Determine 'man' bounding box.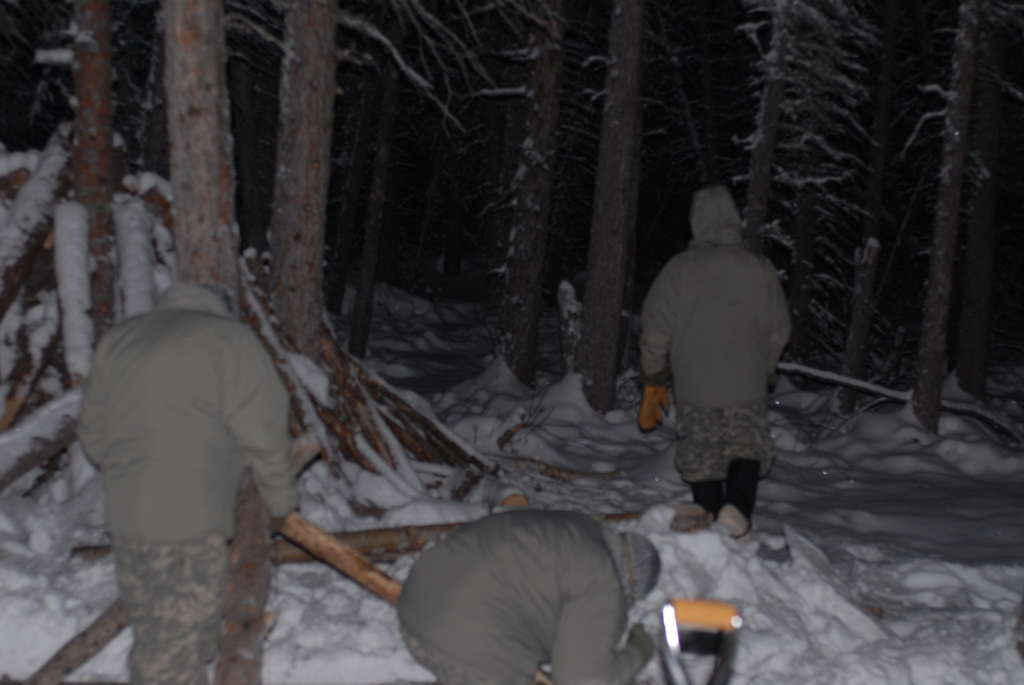
Determined: left=394, top=515, right=664, bottom=684.
